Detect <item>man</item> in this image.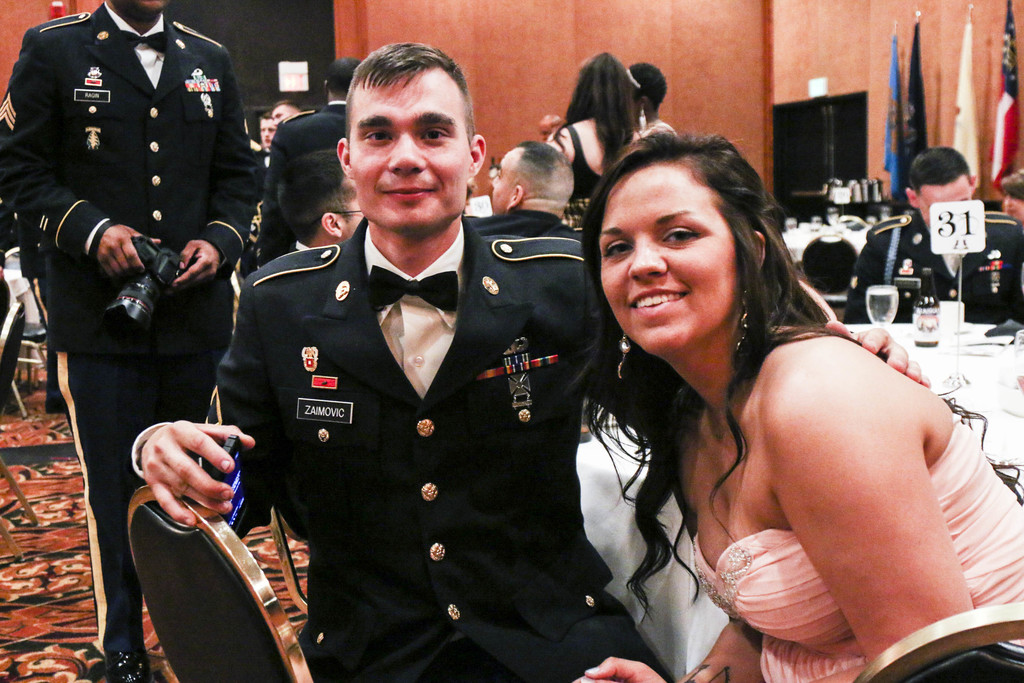
Detection: crop(490, 152, 579, 251).
